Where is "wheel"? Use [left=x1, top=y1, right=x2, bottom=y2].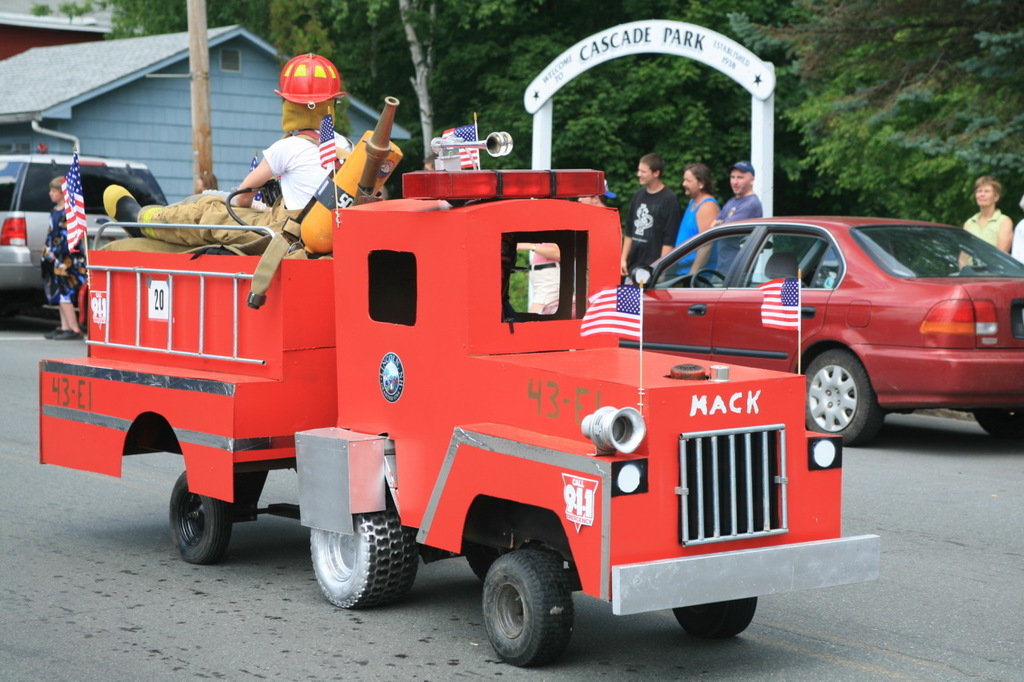
[left=170, top=468, right=230, bottom=565].
